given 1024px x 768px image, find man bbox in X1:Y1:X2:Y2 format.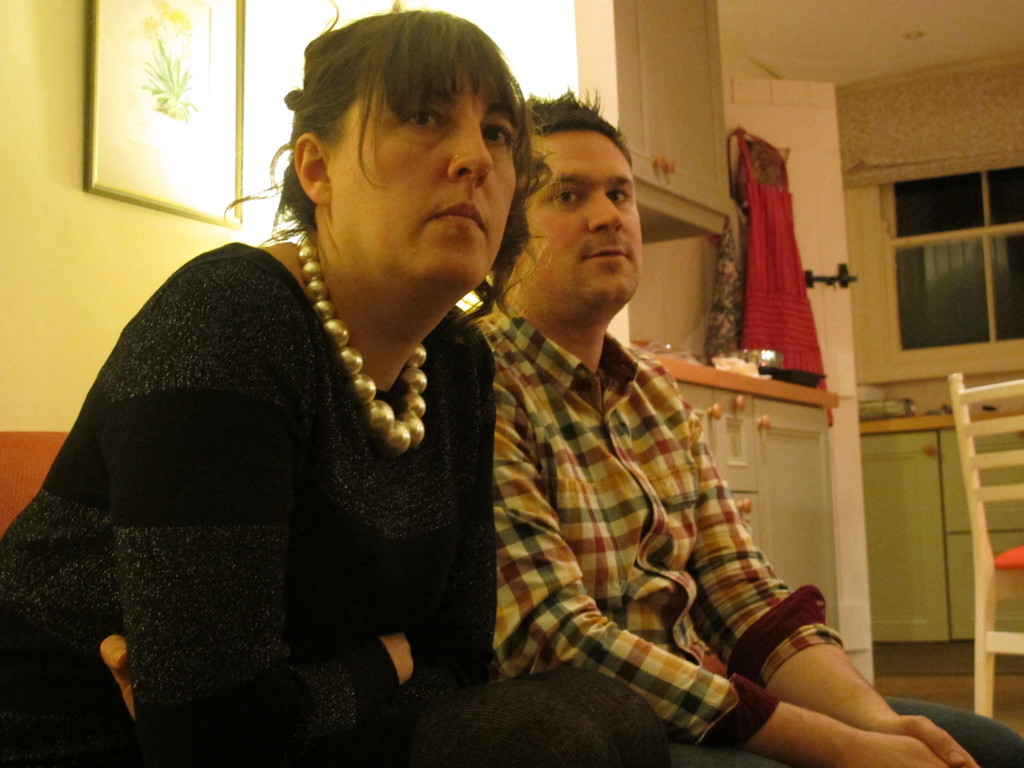
464:75:1021:767.
